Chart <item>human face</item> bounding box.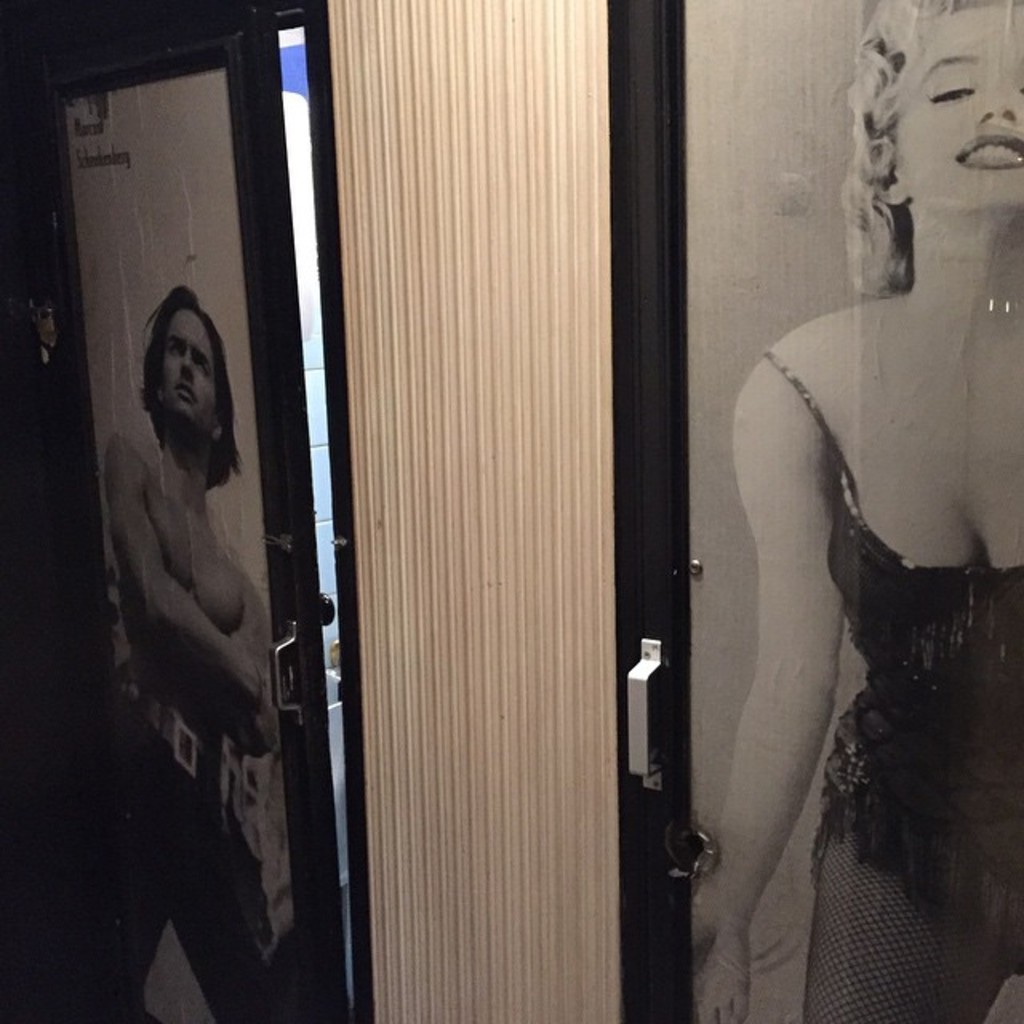
Charted: (x1=896, y1=5, x2=1022, y2=205).
